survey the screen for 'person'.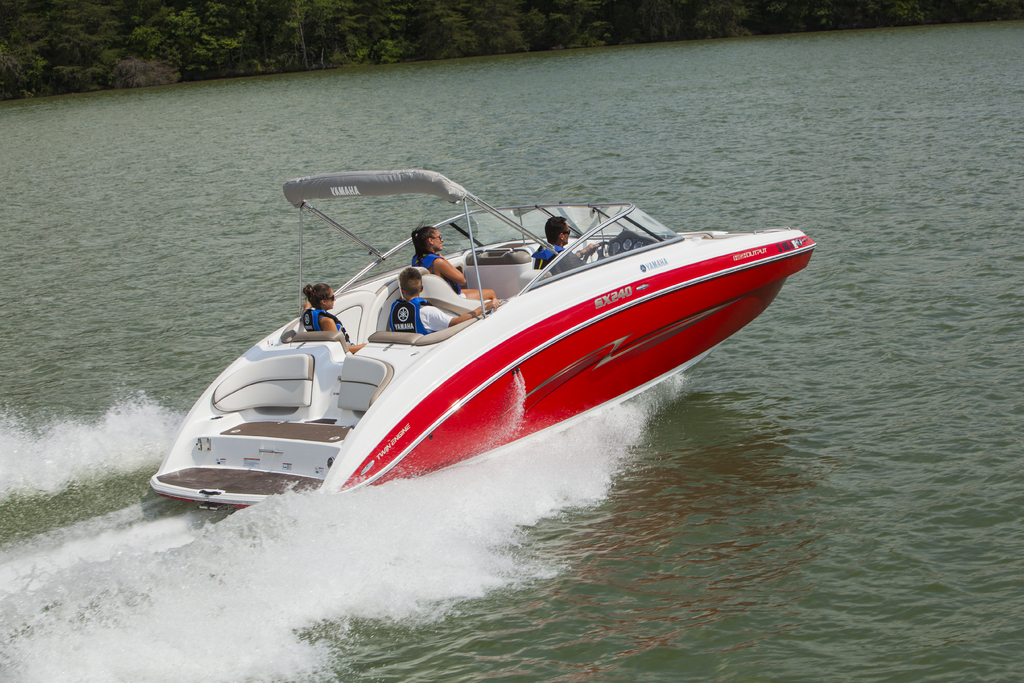
Survey found: <region>408, 225, 500, 305</region>.
